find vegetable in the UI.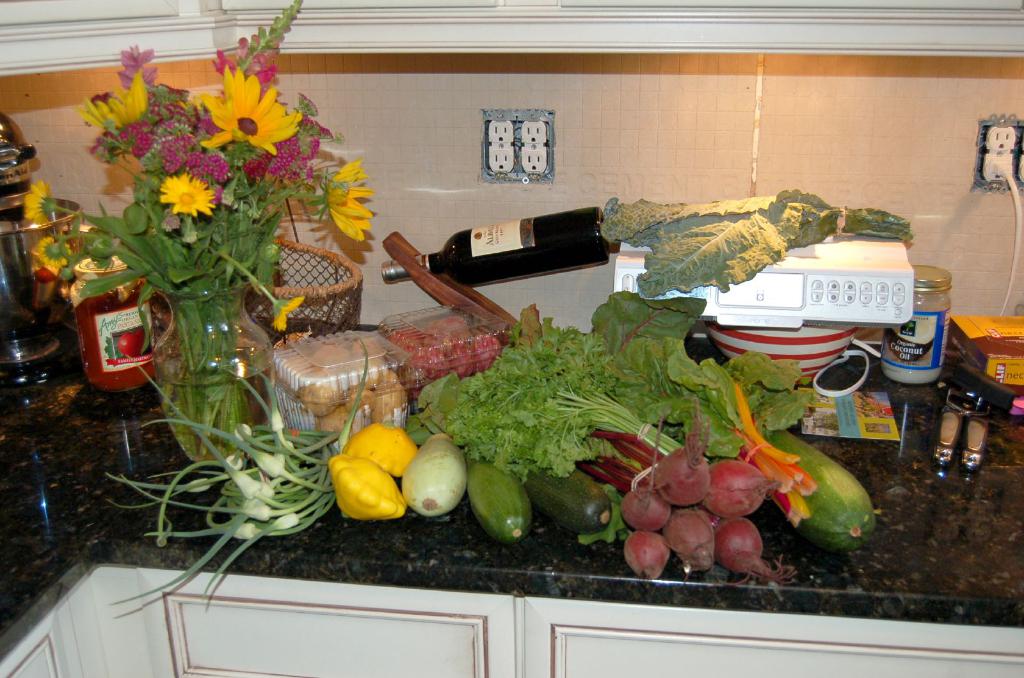
UI element at box(106, 381, 363, 596).
